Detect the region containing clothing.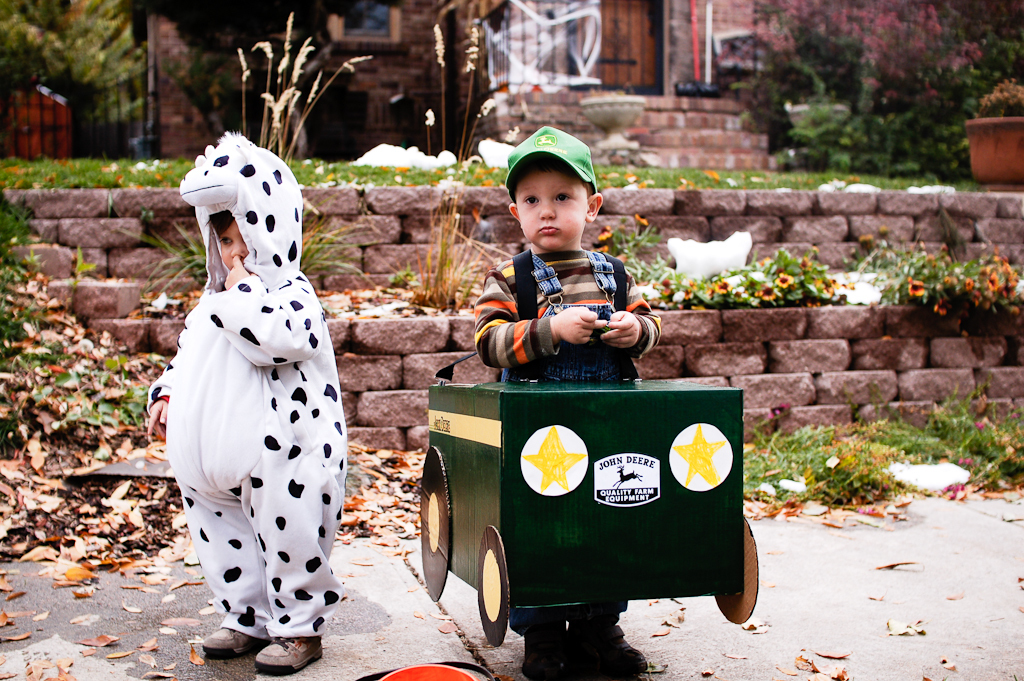
pyautogui.locateOnScreen(463, 214, 675, 379).
